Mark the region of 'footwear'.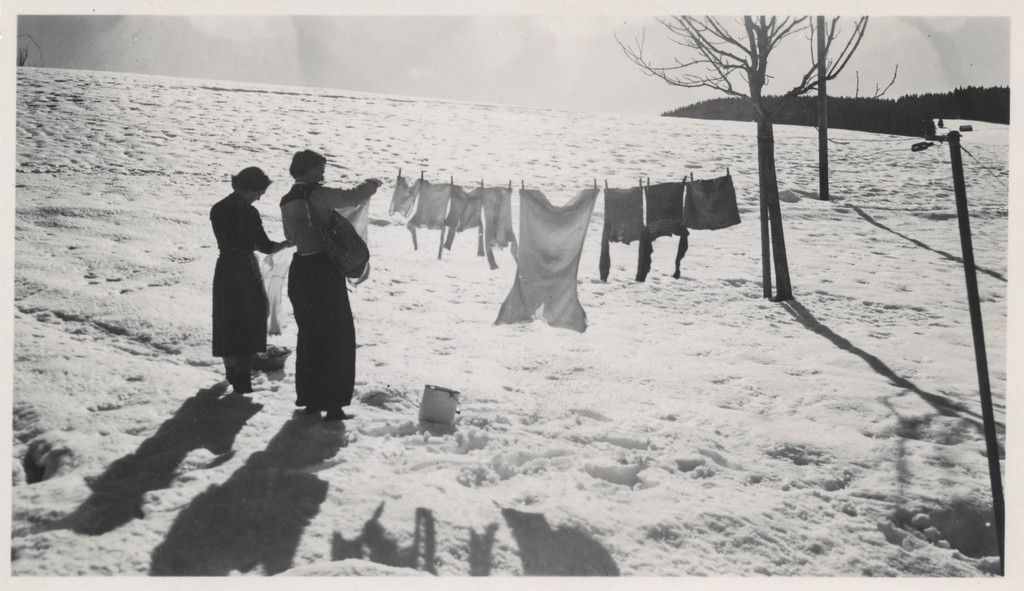
Region: (left=331, top=405, right=357, bottom=423).
